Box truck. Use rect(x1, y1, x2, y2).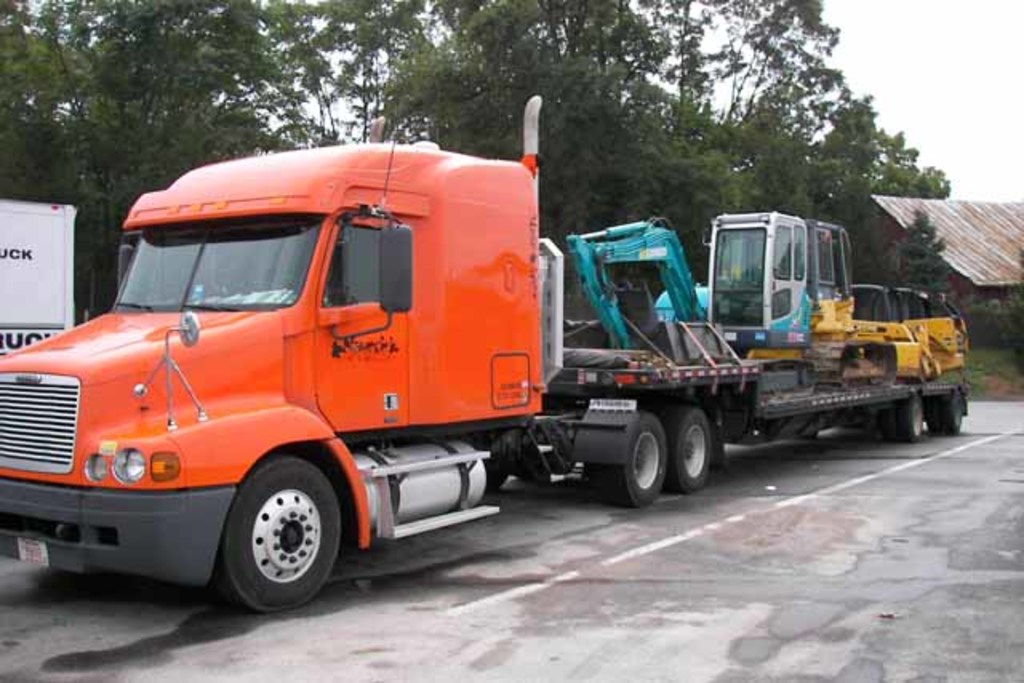
rect(0, 189, 67, 358).
